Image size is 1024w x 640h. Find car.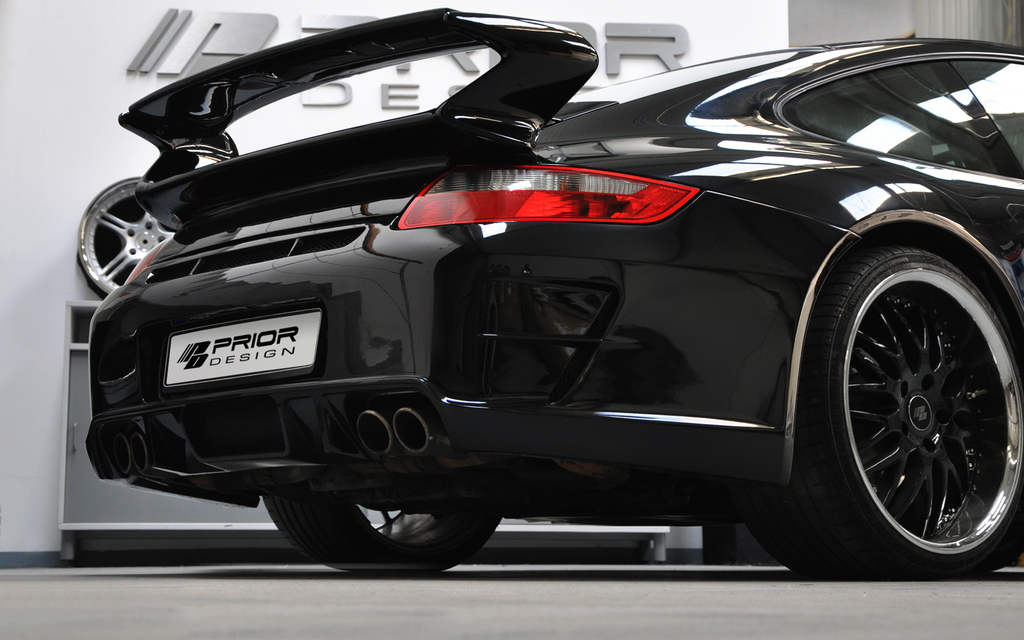
(left=81, top=5, right=1023, bottom=582).
